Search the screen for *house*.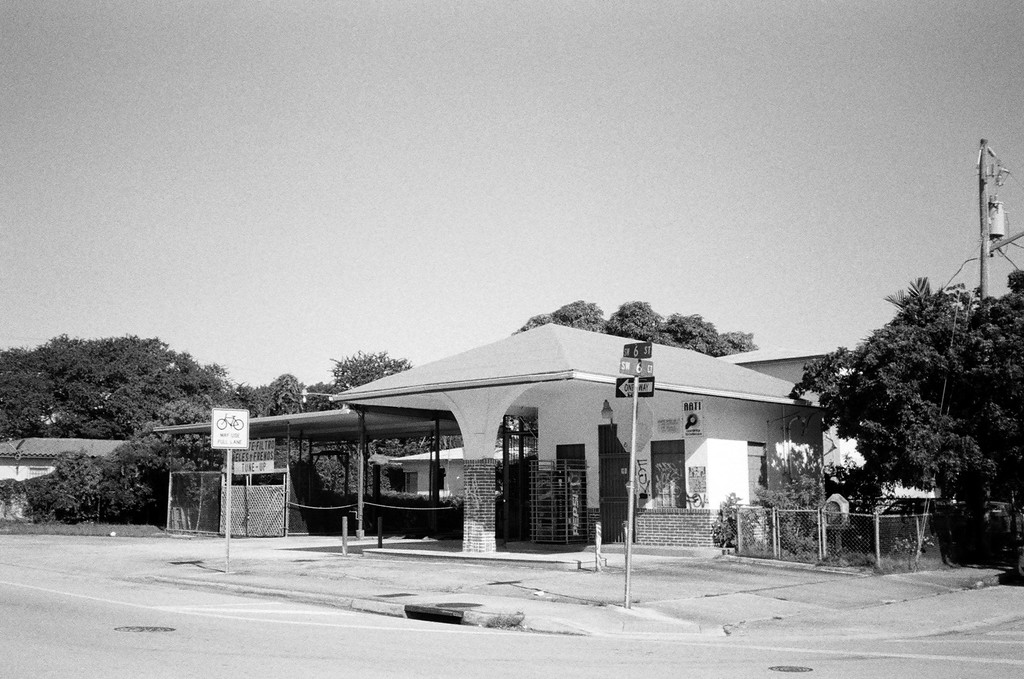
Found at box=[0, 437, 132, 531].
